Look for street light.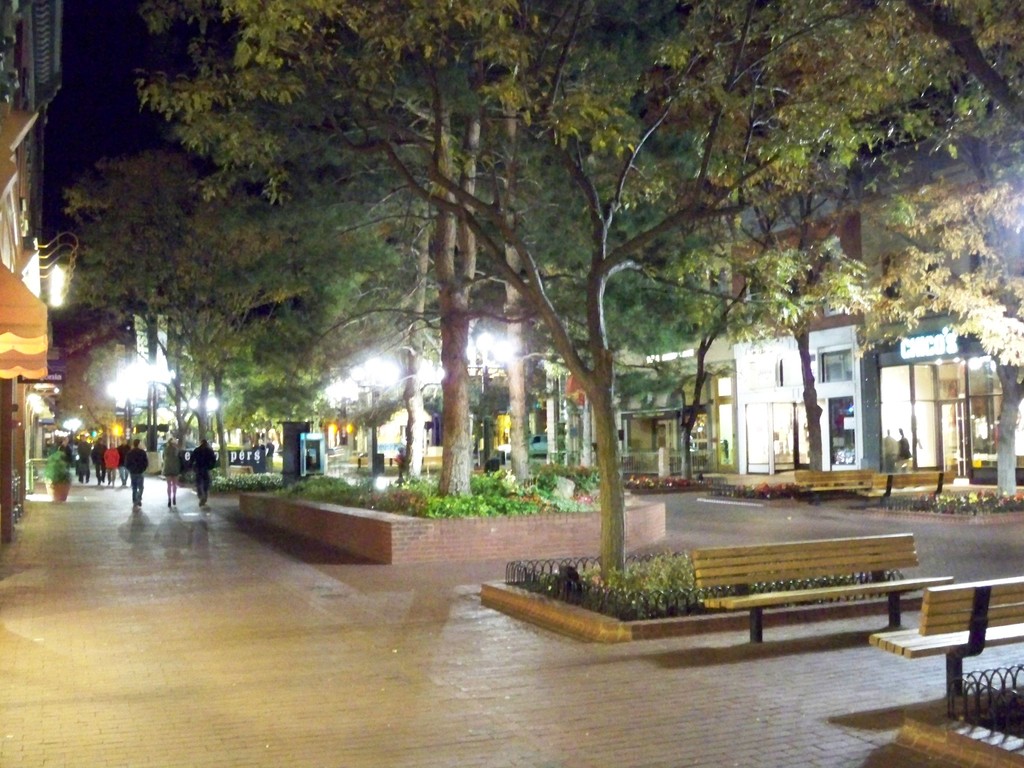
Found: 348/358/401/474.
